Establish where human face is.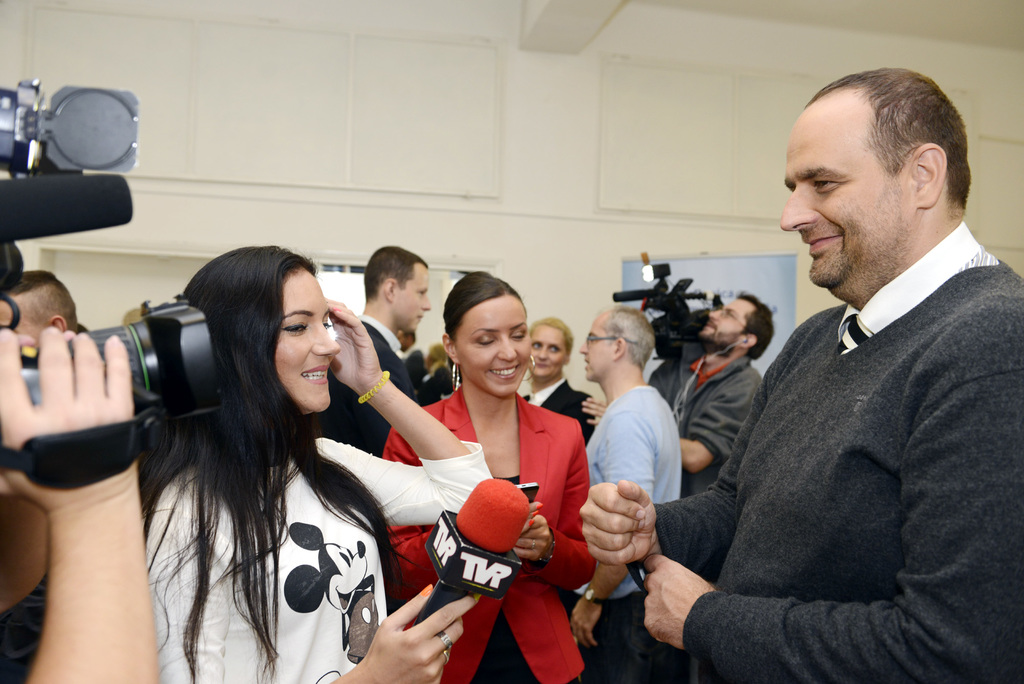
Established at <box>273,266,339,406</box>.
